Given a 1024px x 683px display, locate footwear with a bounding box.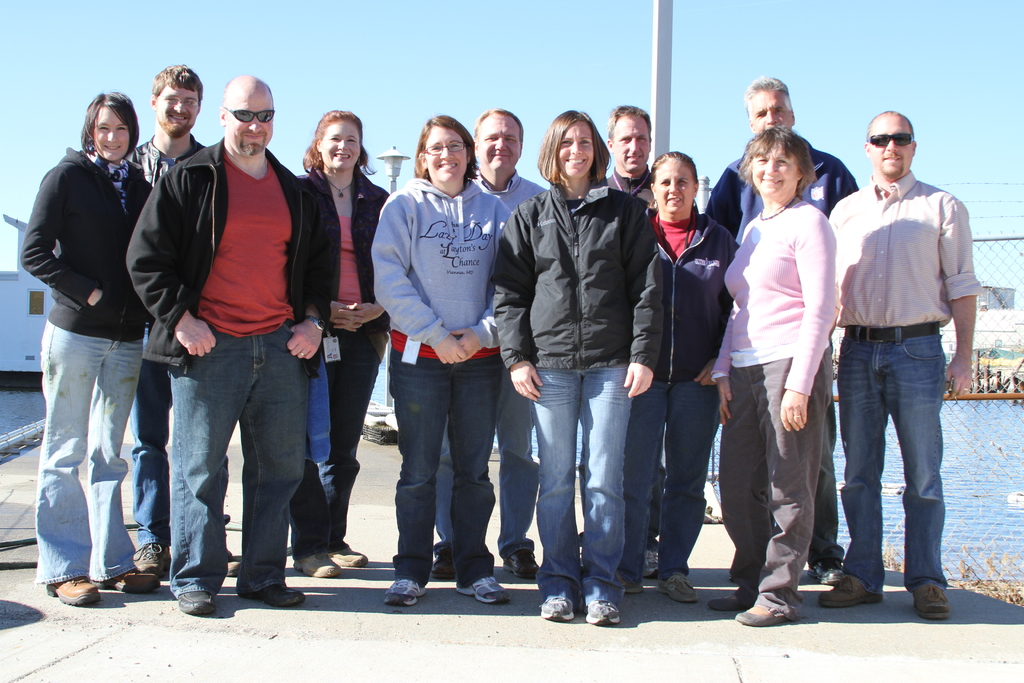
Located: [x1=382, y1=578, x2=427, y2=605].
